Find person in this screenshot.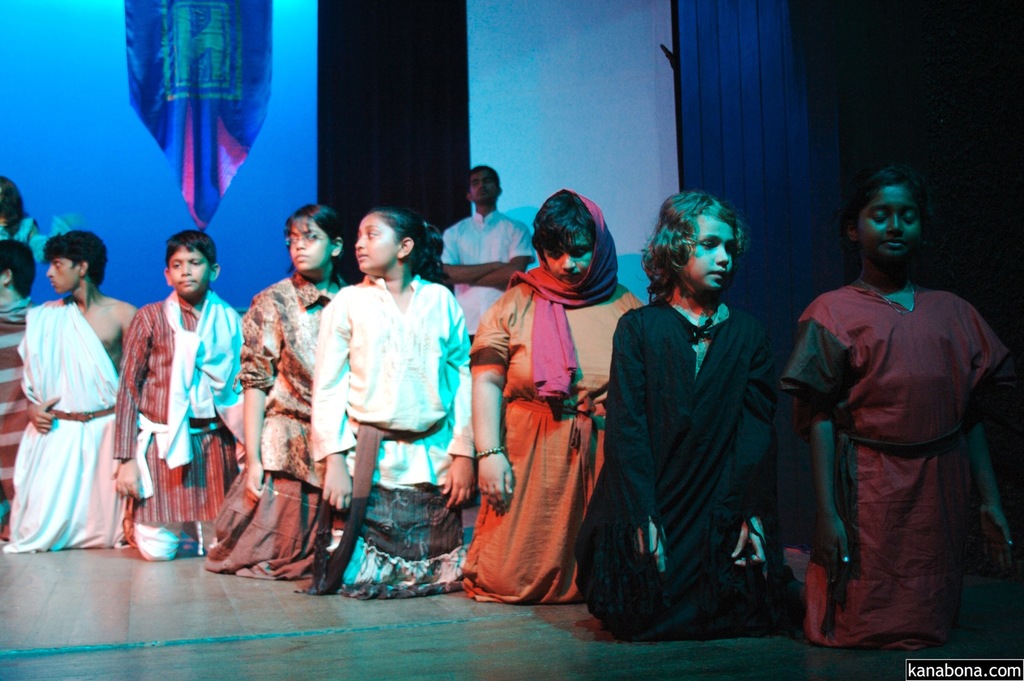
The bounding box for person is locate(107, 230, 248, 562).
